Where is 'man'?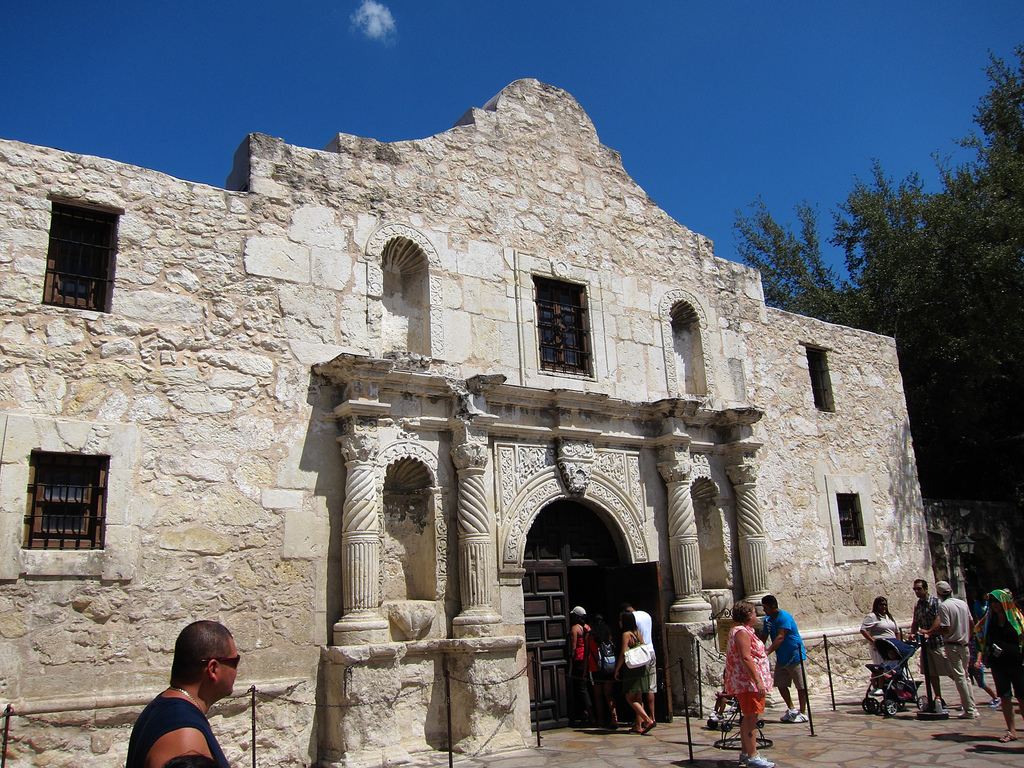
bbox=(935, 582, 985, 719).
